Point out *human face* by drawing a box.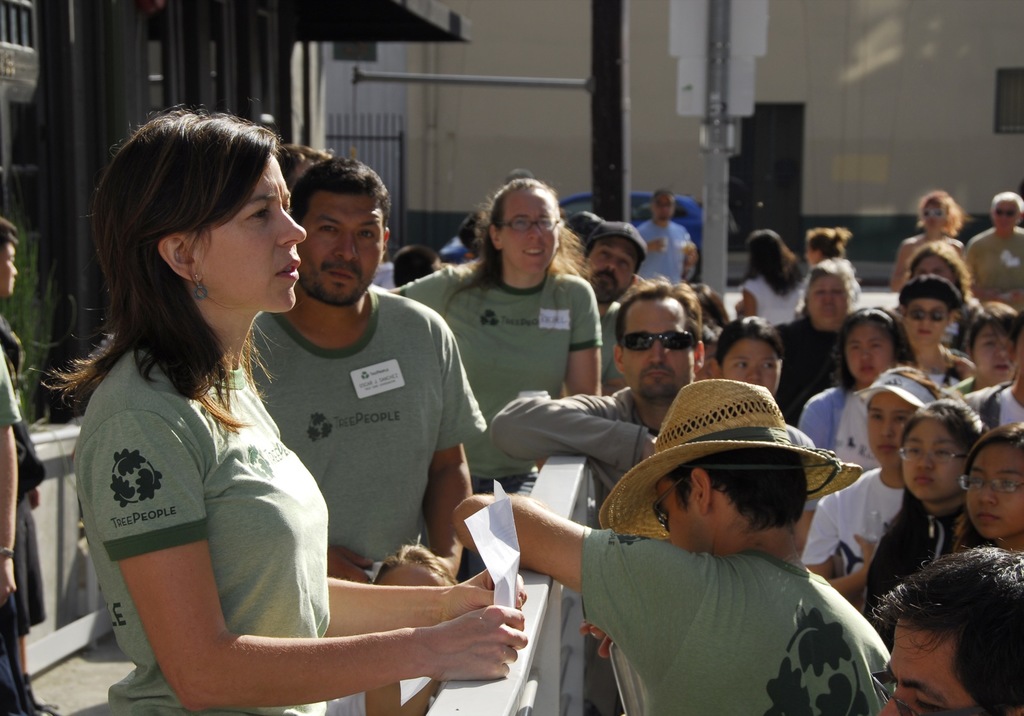
BBox(906, 295, 950, 342).
